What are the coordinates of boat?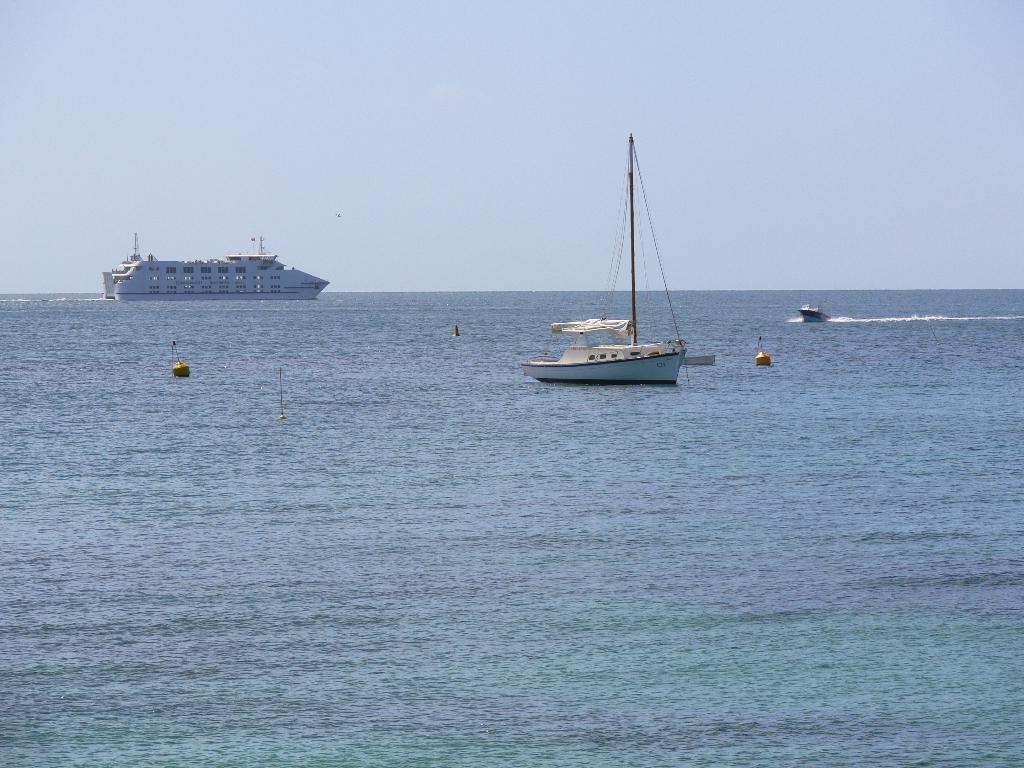
{"x1": 796, "y1": 303, "x2": 833, "y2": 326}.
